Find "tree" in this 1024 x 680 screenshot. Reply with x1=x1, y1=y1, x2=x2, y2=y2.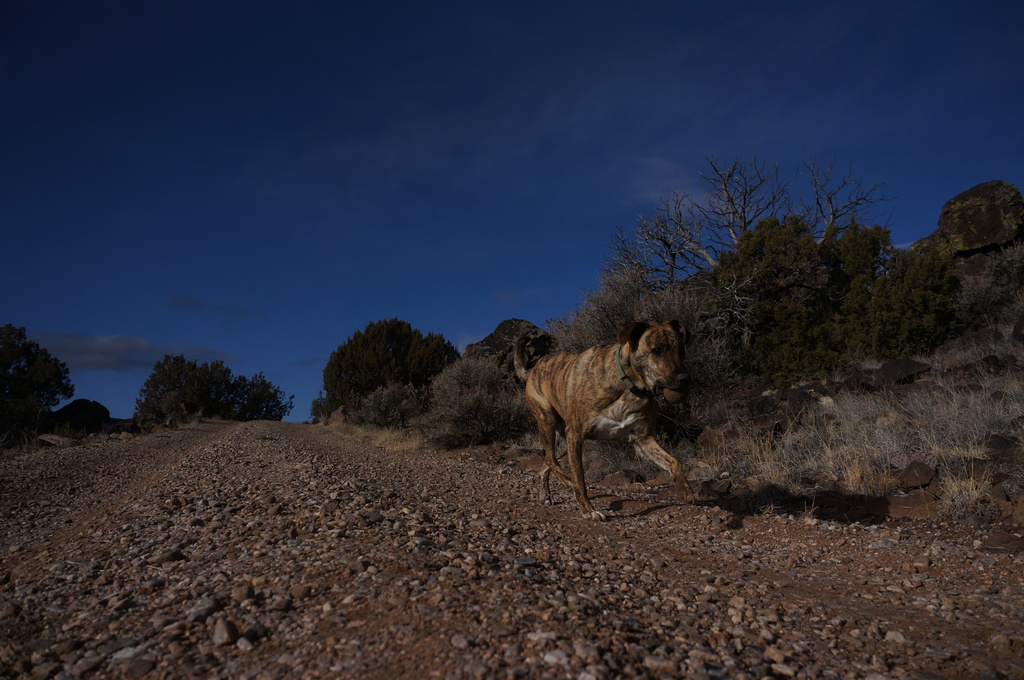
x1=806, y1=214, x2=891, y2=435.
